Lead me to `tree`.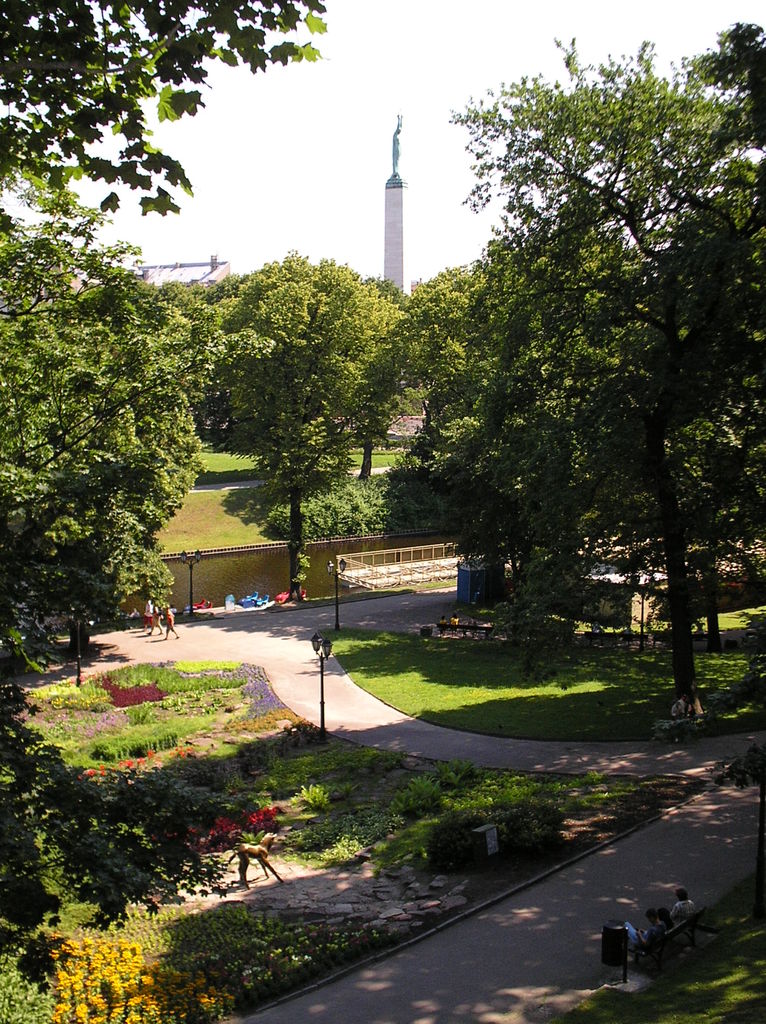
Lead to <region>413, 38, 751, 713</region>.
